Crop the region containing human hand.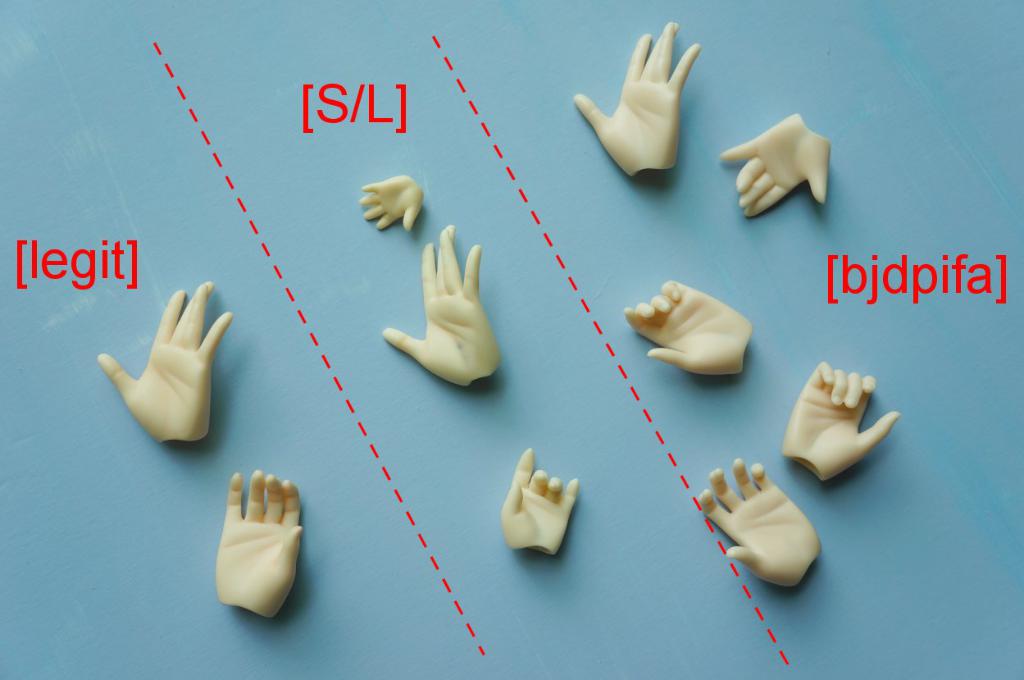
Crop region: x1=357 y1=171 x2=426 y2=234.
